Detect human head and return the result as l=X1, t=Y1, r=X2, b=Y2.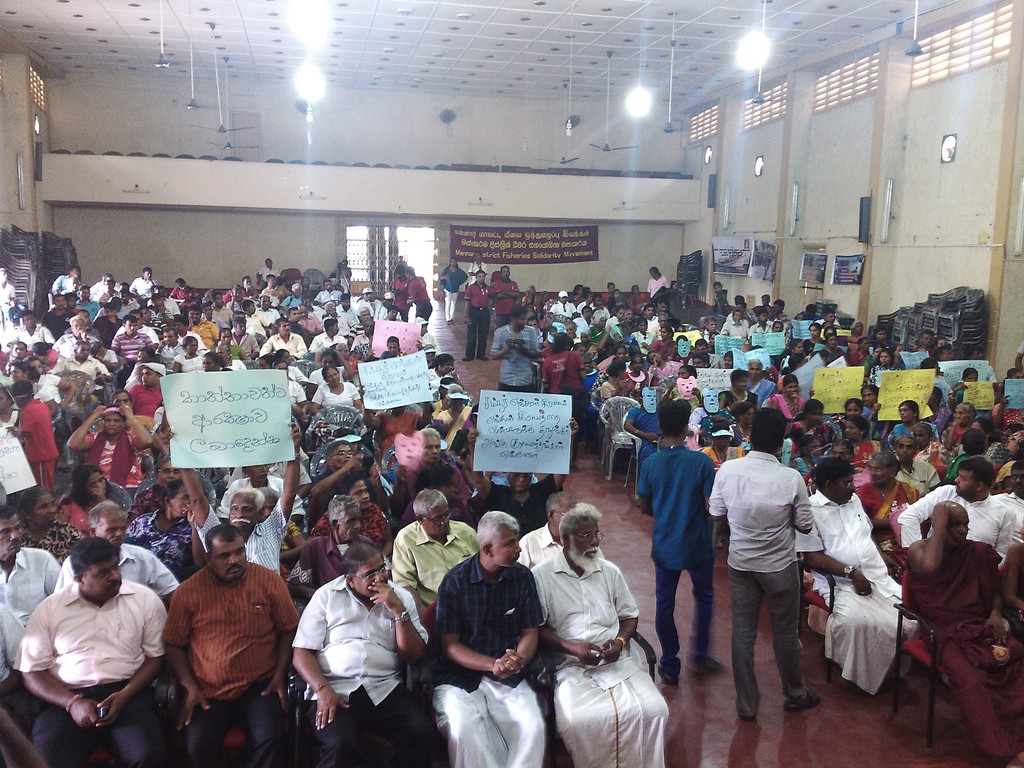
l=449, t=259, r=456, b=267.
